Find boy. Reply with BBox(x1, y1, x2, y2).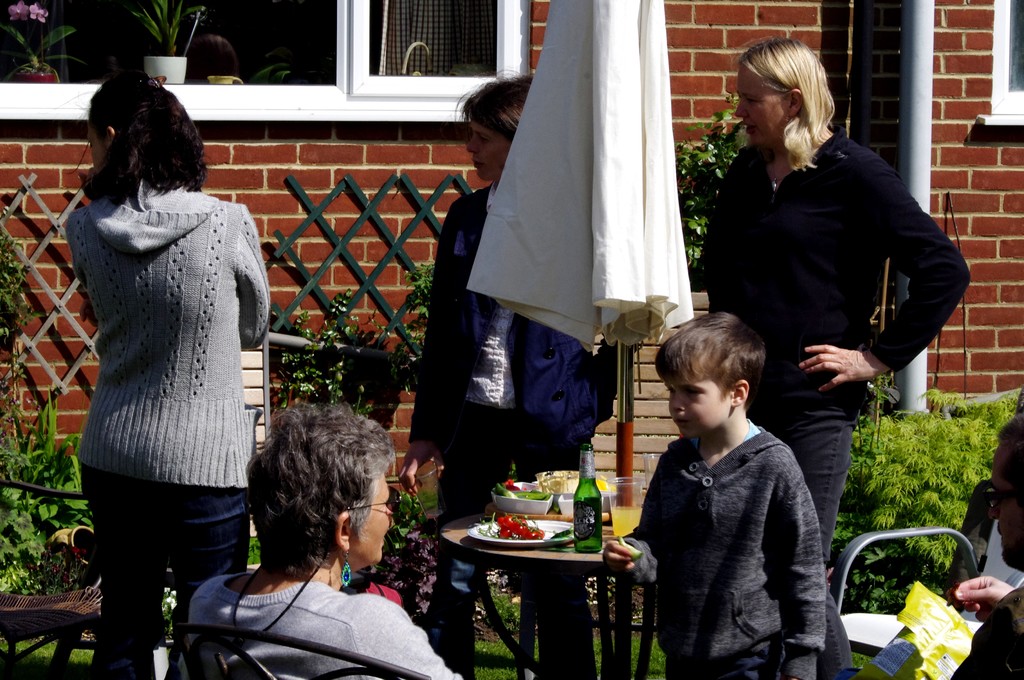
BBox(605, 311, 826, 679).
